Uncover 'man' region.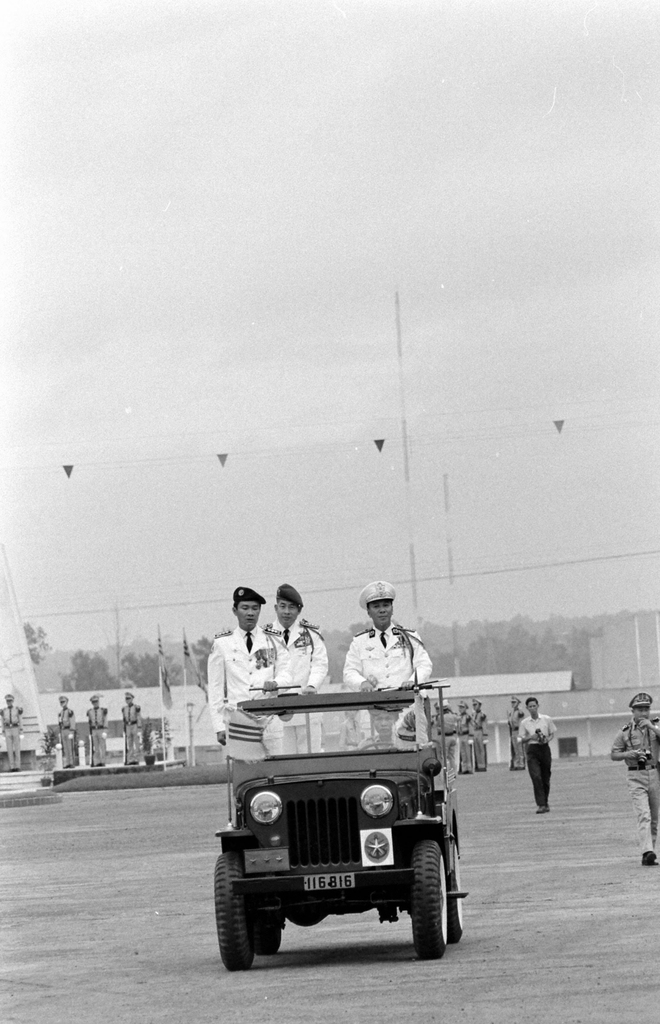
Uncovered: x1=0 y1=694 x2=26 y2=769.
